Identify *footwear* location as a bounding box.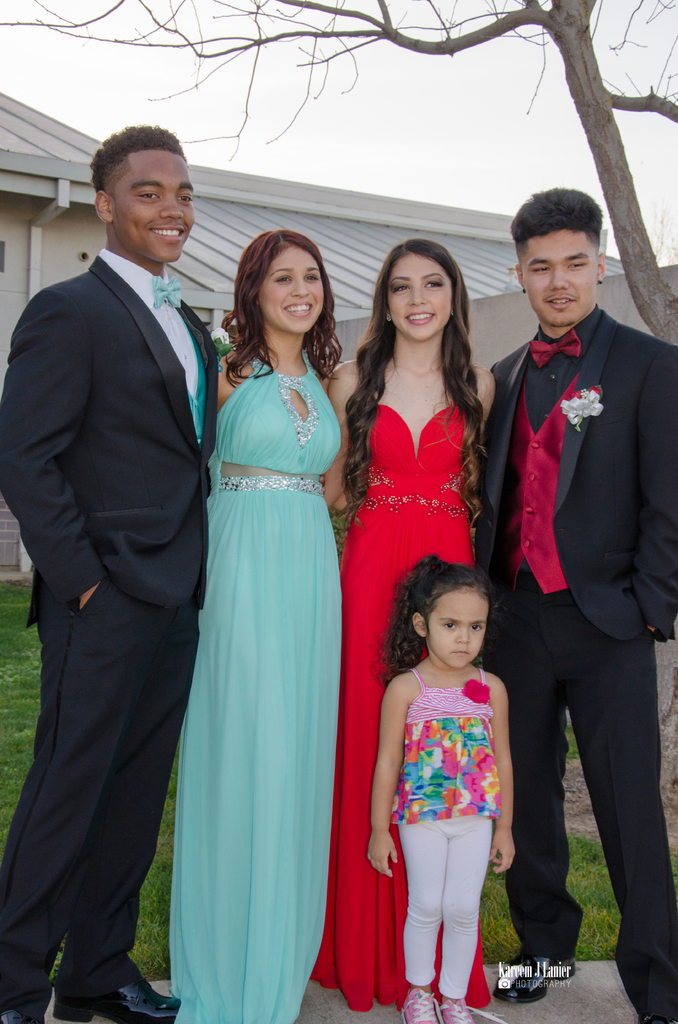
box=[54, 974, 185, 1023].
